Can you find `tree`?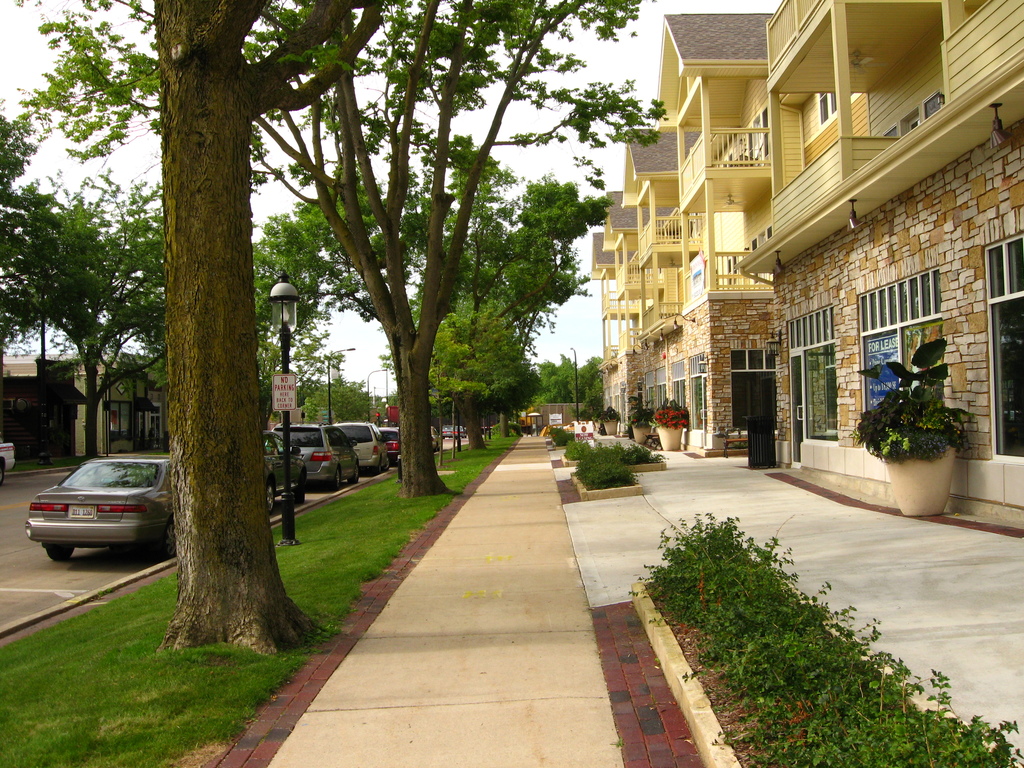
Yes, bounding box: <region>0, 0, 173, 157</region>.
